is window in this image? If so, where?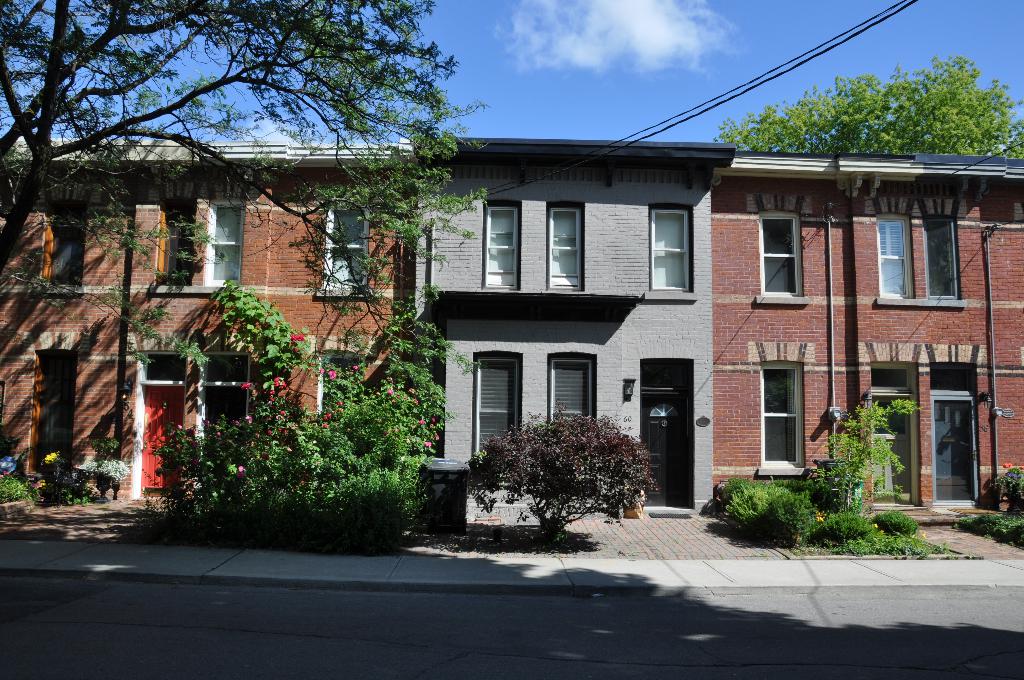
Yes, at 866,339,913,497.
